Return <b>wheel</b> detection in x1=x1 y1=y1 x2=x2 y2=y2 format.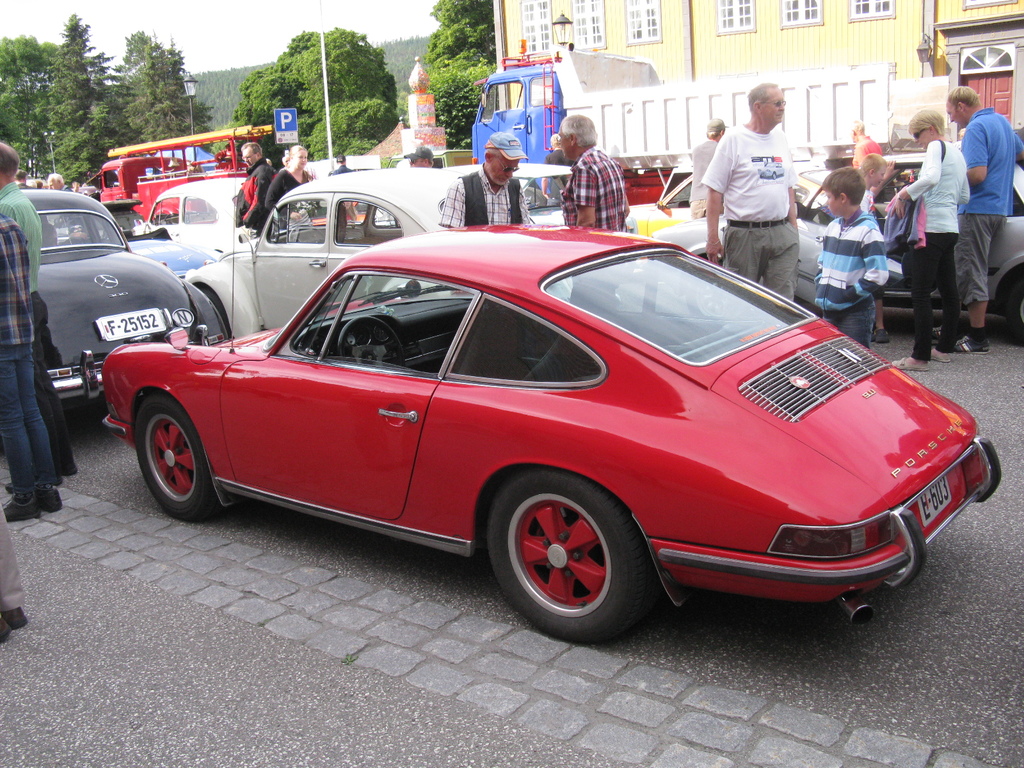
x1=164 y1=212 x2=181 y2=225.
